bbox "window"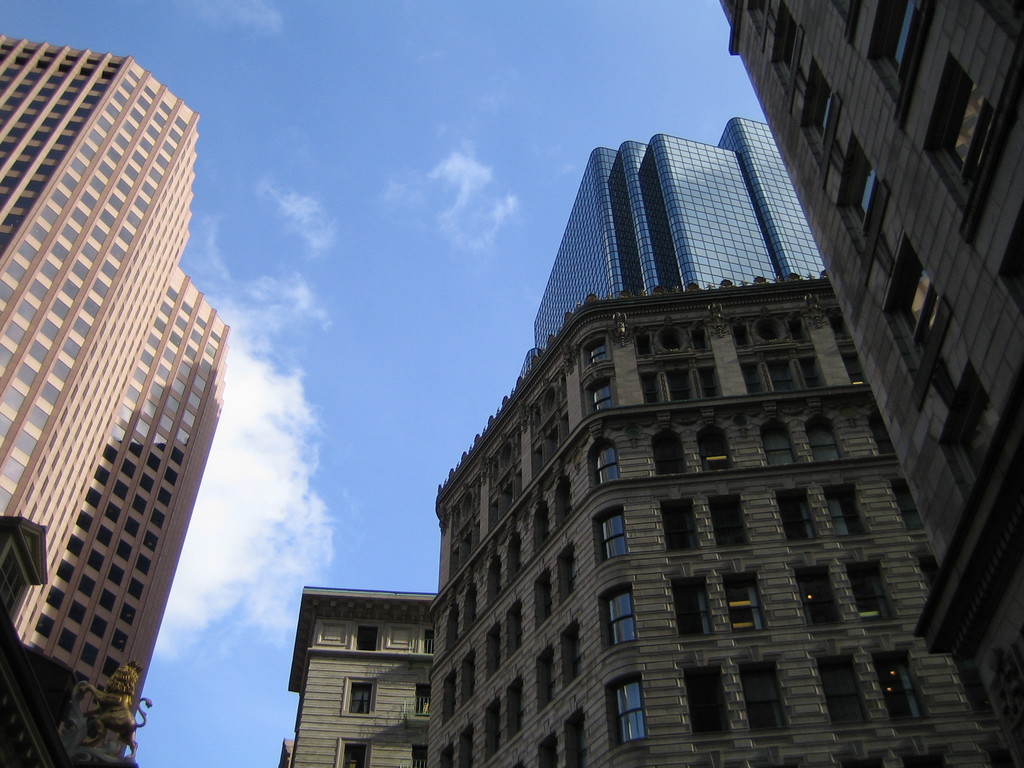
[left=485, top=624, right=510, bottom=678]
